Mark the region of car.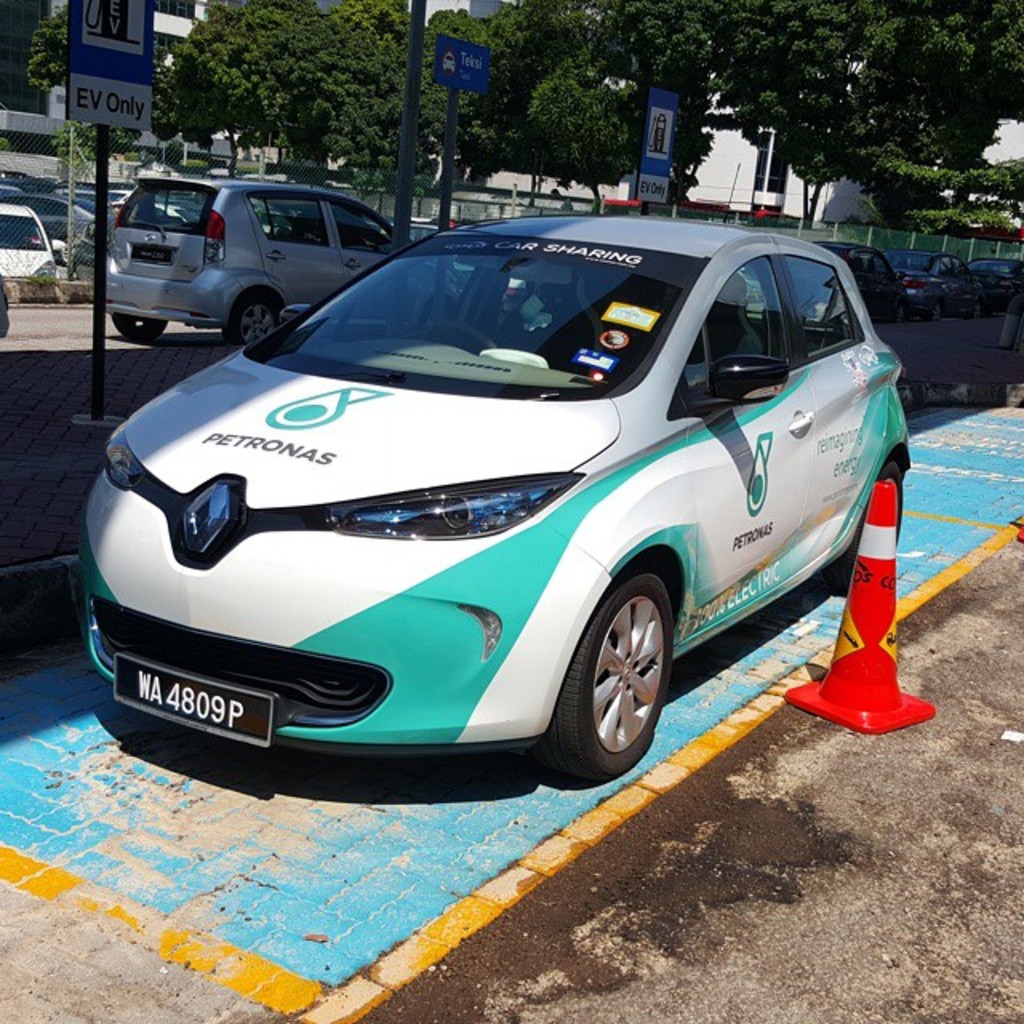
Region: x1=109, y1=179, x2=410, y2=346.
